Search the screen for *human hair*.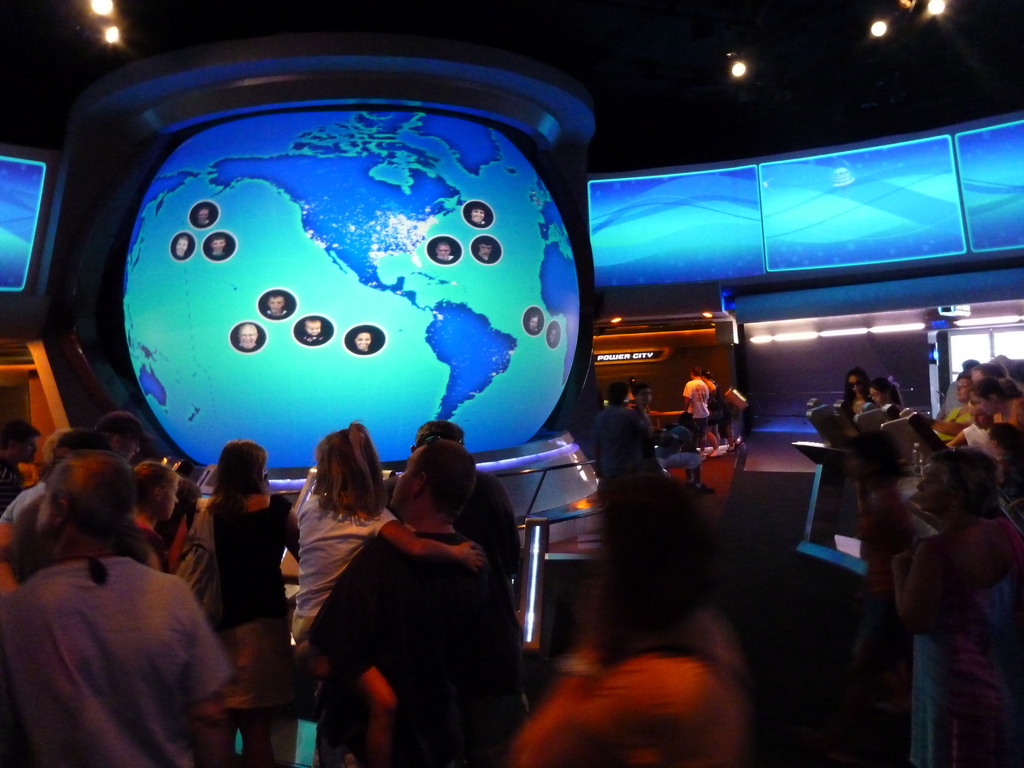
Found at bbox=[955, 372, 971, 385].
